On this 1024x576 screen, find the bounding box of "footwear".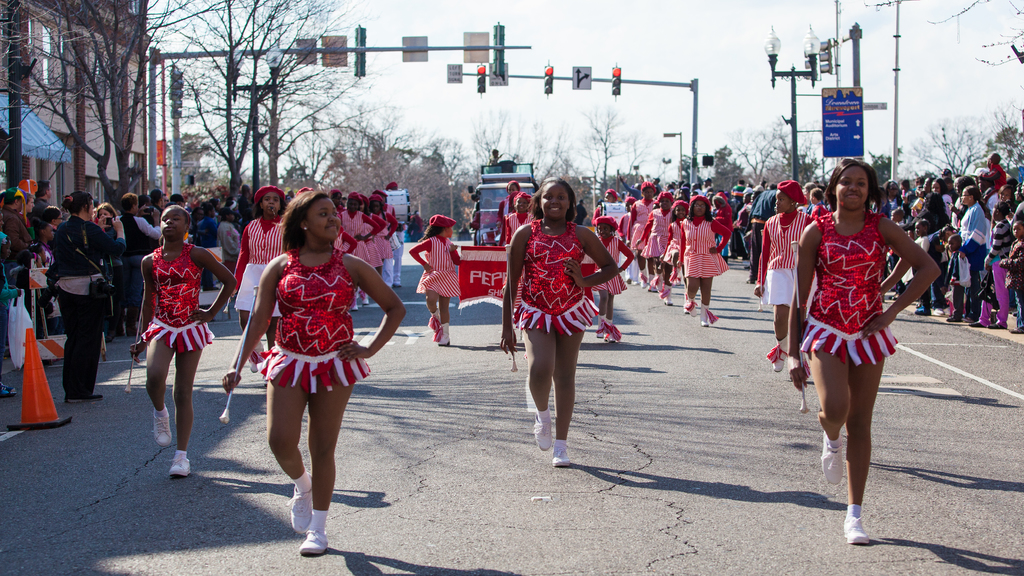
Bounding box: region(154, 402, 176, 451).
